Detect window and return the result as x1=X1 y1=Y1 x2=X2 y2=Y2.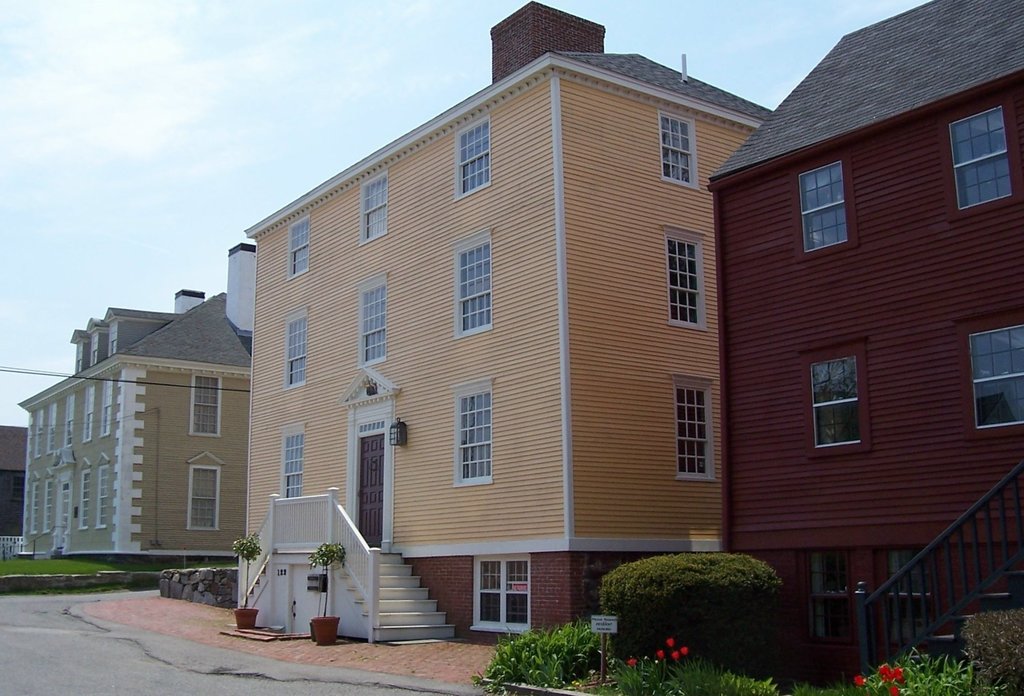
x1=187 y1=372 x2=222 y2=433.
